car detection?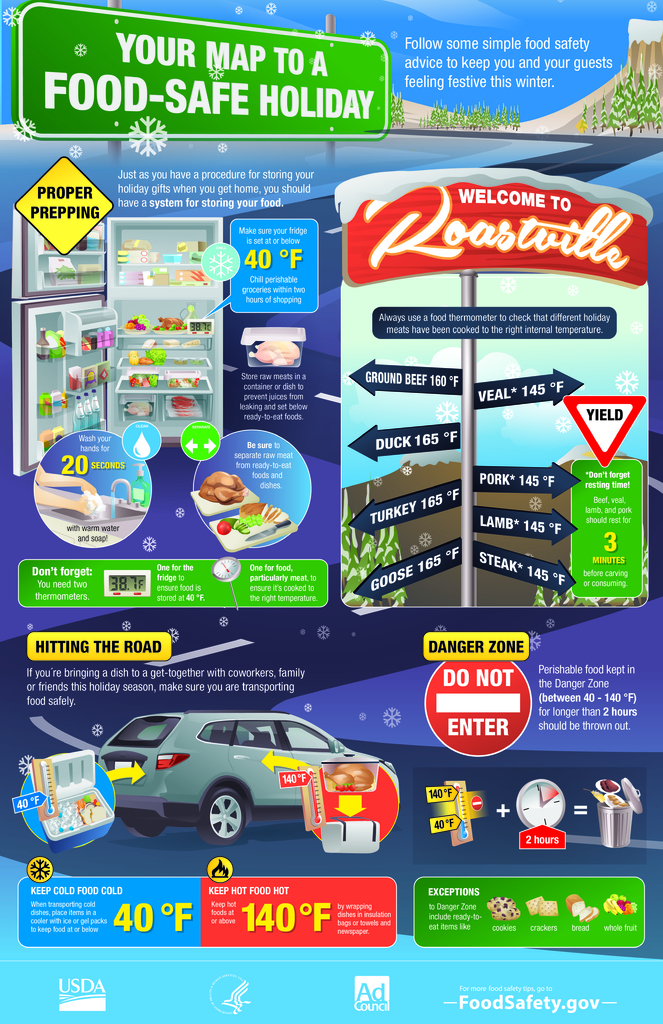
96:709:401:844
